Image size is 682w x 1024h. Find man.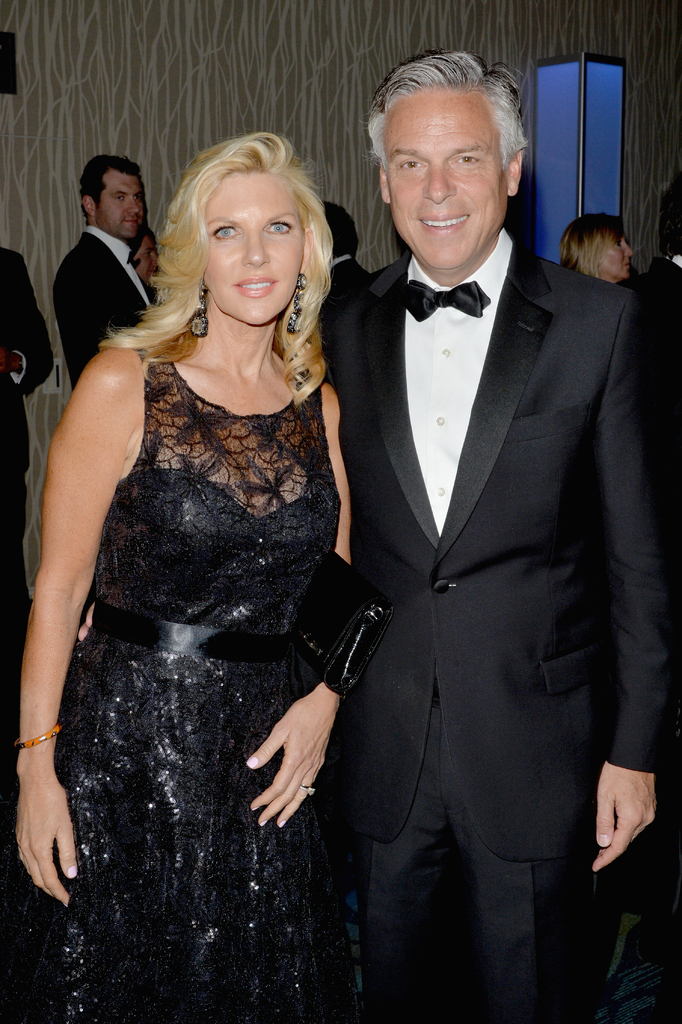
<box>623,198,681,321</box>.
